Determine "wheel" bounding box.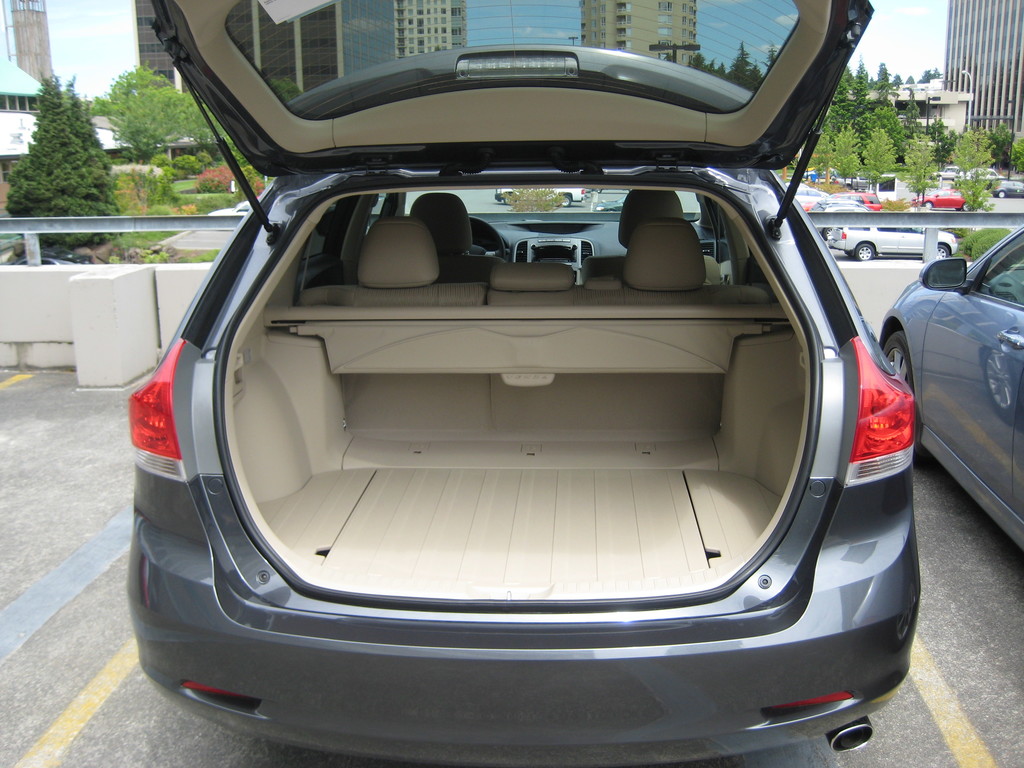
Determined: 469, 213, 505, 270.
